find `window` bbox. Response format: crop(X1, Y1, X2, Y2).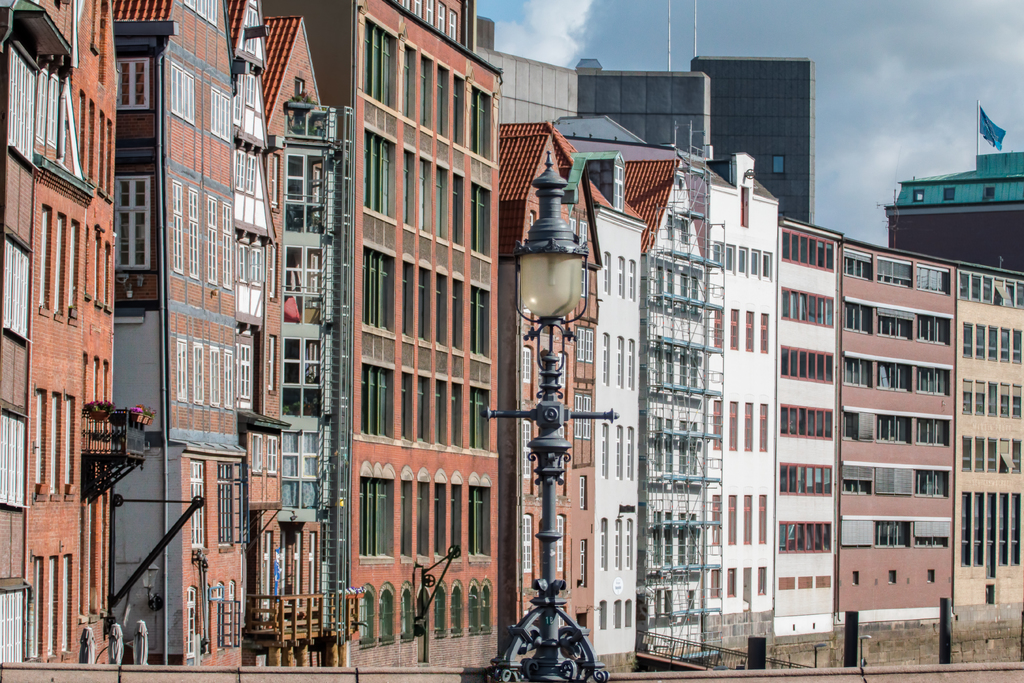
crop(976, 378, 985, 413).
